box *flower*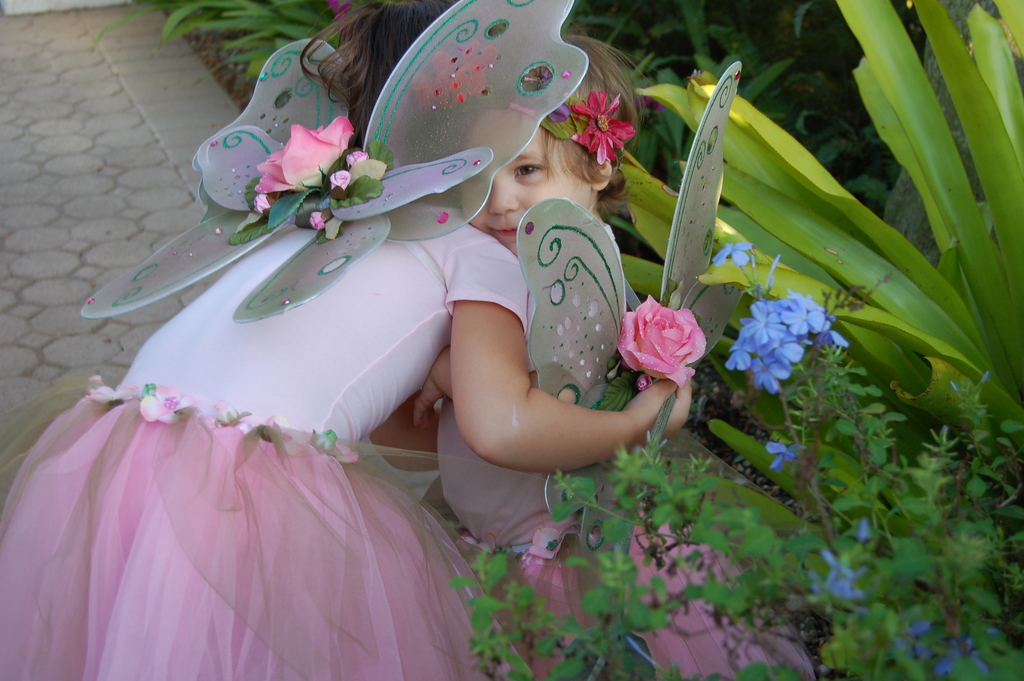
712:243:748:267
